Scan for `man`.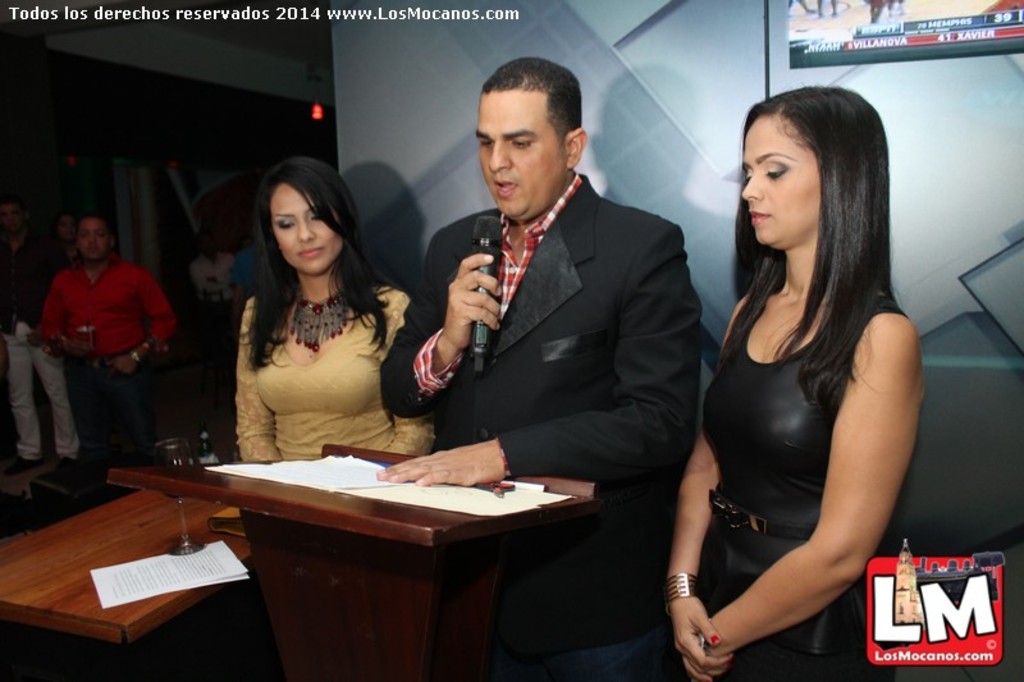
Scan result: pyautogui.locateOnScreen(42, 215, 178, 481).
